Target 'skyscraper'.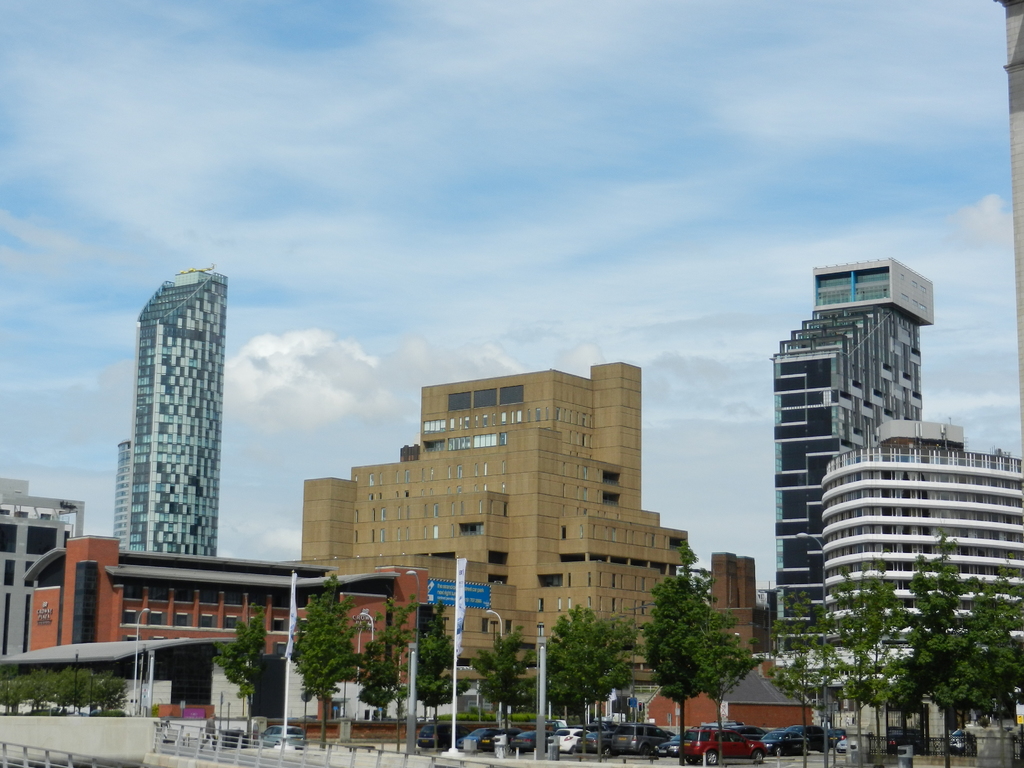
Target region: rect(825, 419, 1020, 644).
